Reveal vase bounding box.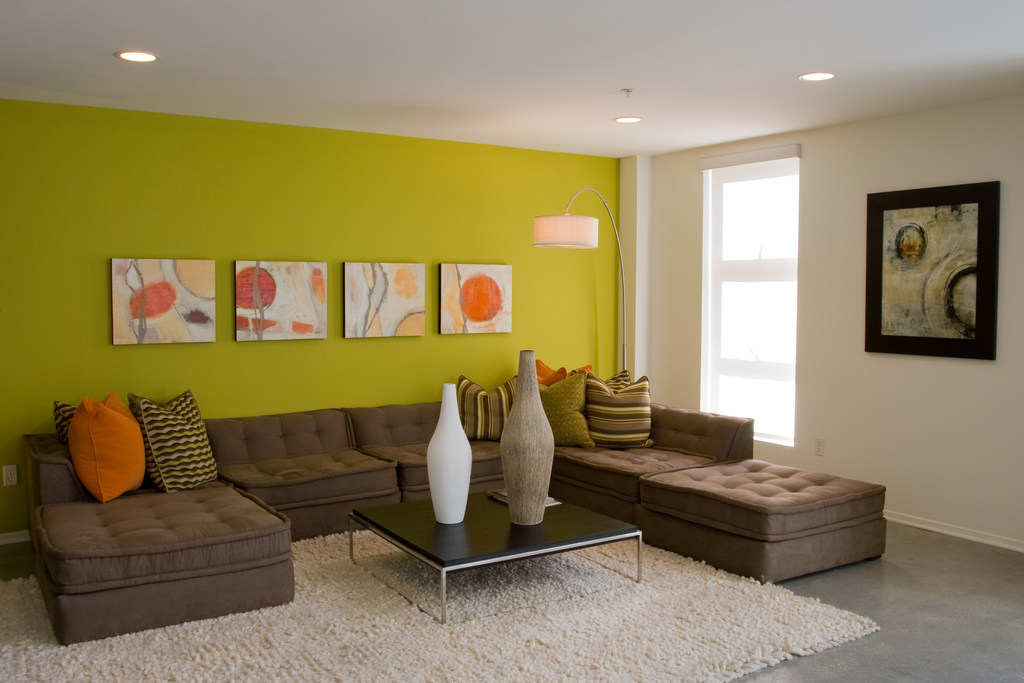
Revealed: bbox(424, 381, 475, 525).
